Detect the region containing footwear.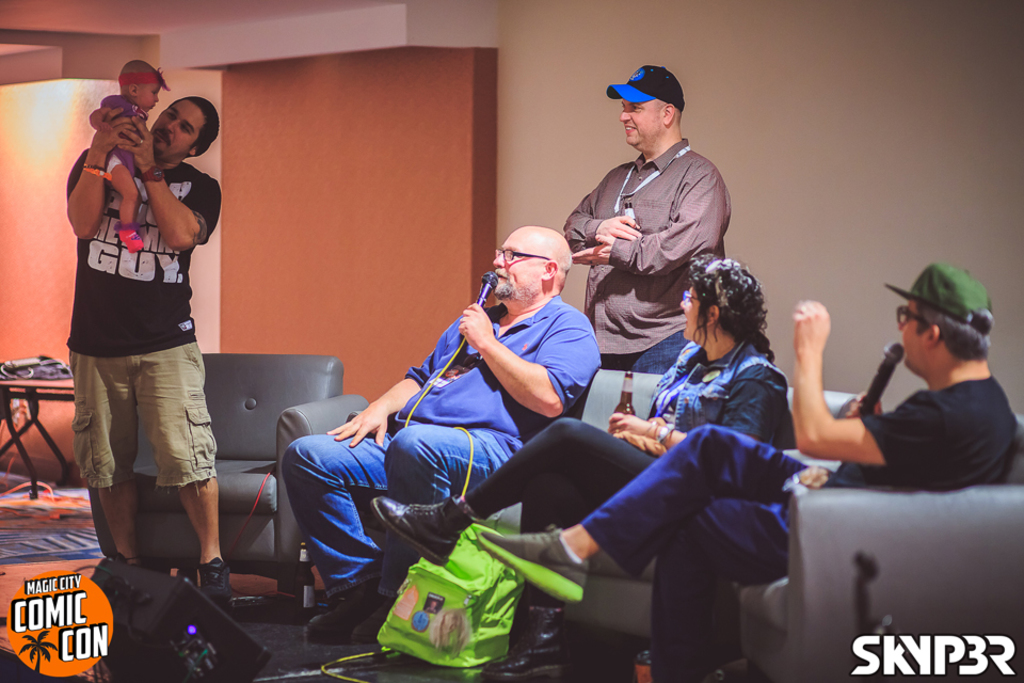
(189, 556, 234, 614).
